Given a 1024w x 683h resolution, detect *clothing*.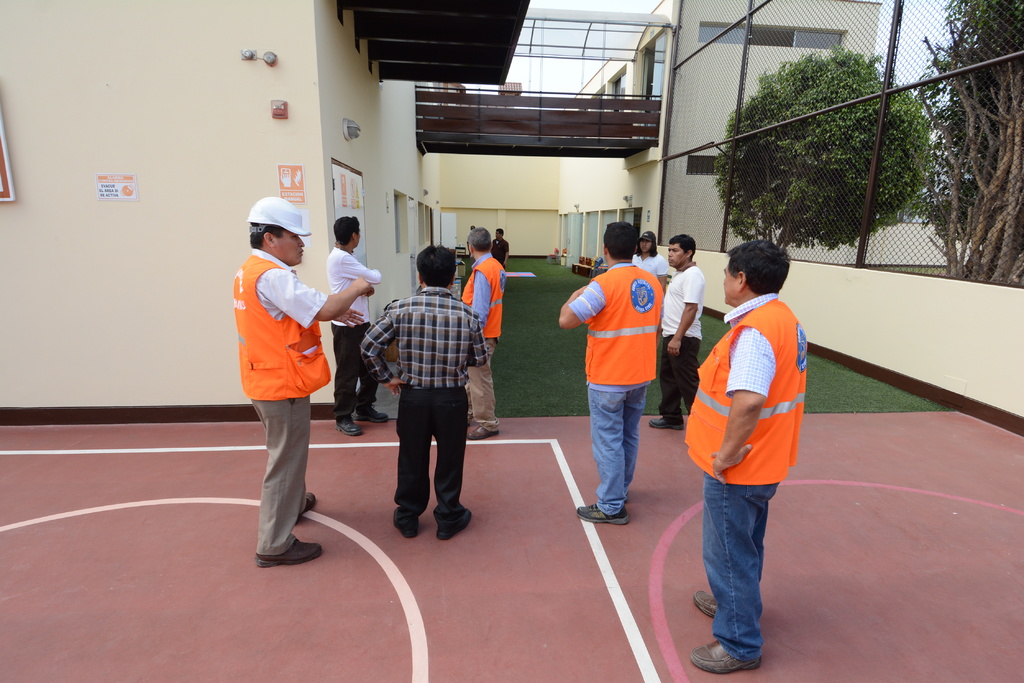
crop(232, 247, 334, 551).
